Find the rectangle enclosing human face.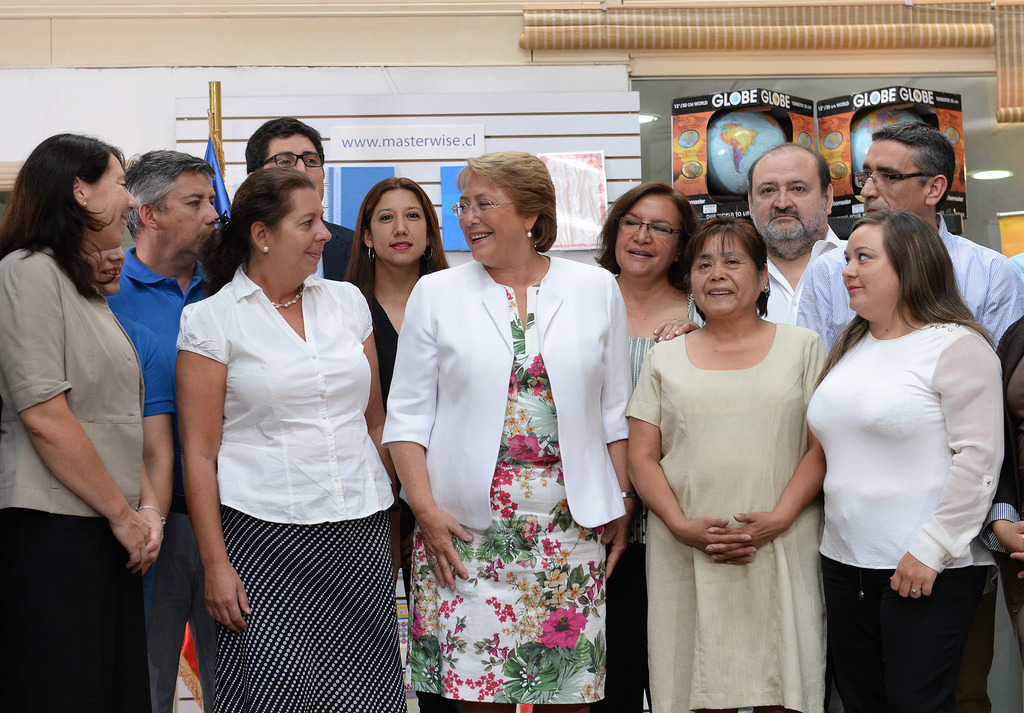
<region>84, 153, 138, 254</region>.
